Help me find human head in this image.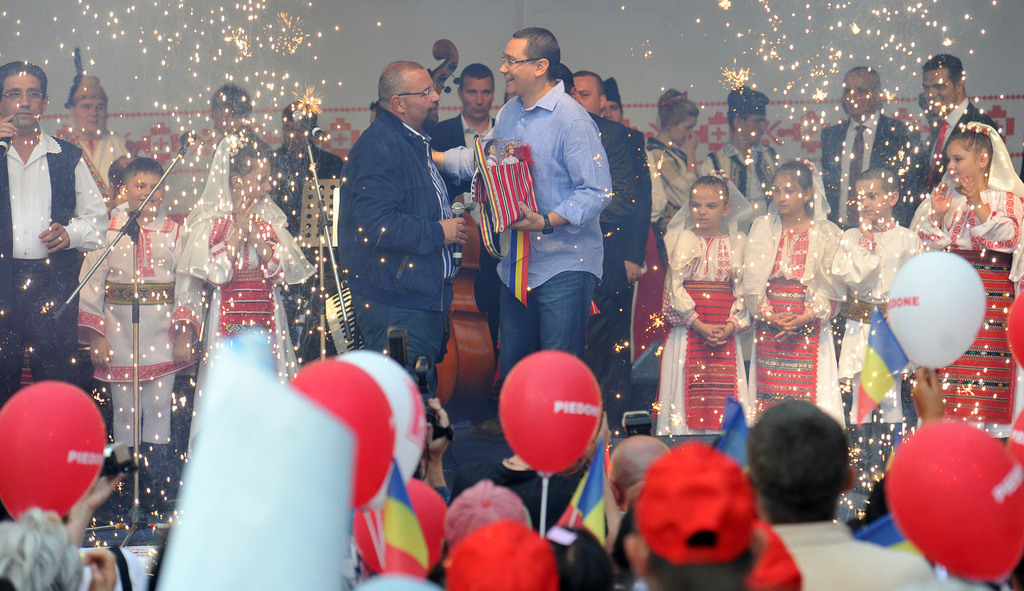
Found it: (left=0, top=510, right=86, bottom=590).
